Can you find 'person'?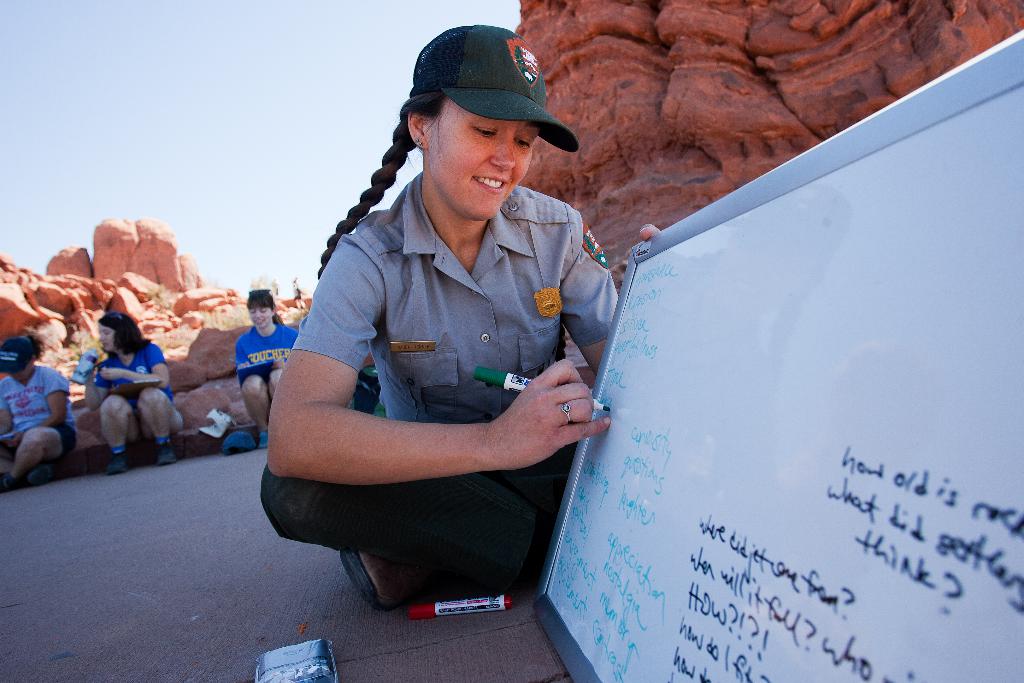
Yes, bounding box: left=293, top=12, right=621, bottom=646.
